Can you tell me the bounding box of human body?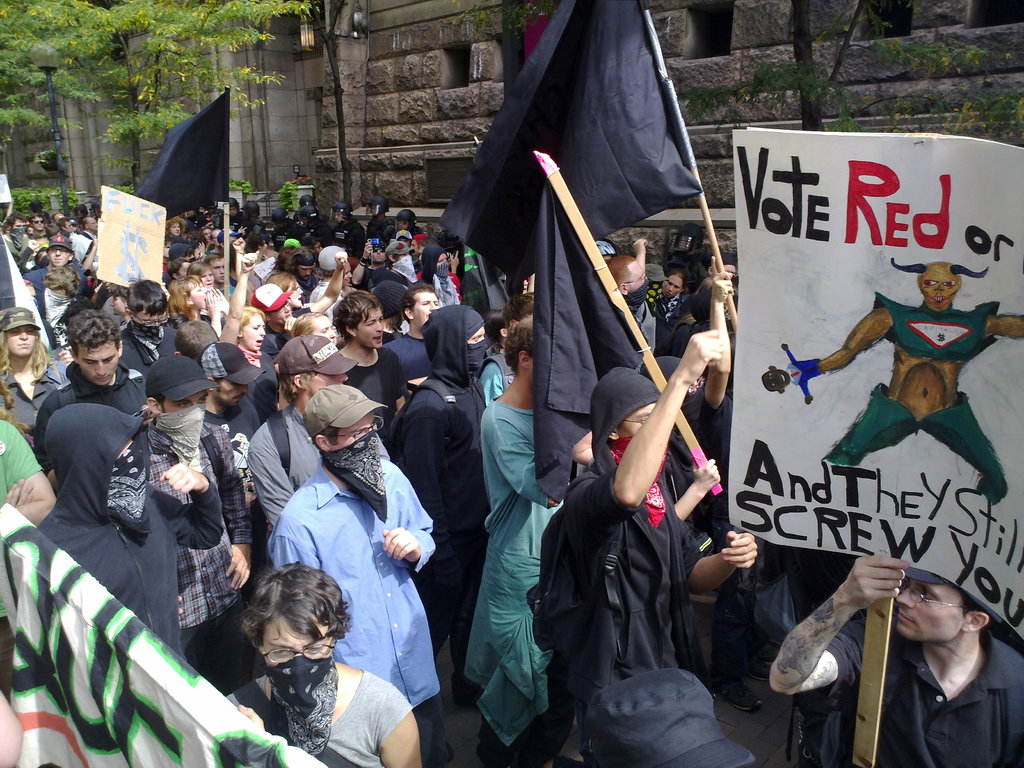
bbox=(225, 196, 242, 220).
